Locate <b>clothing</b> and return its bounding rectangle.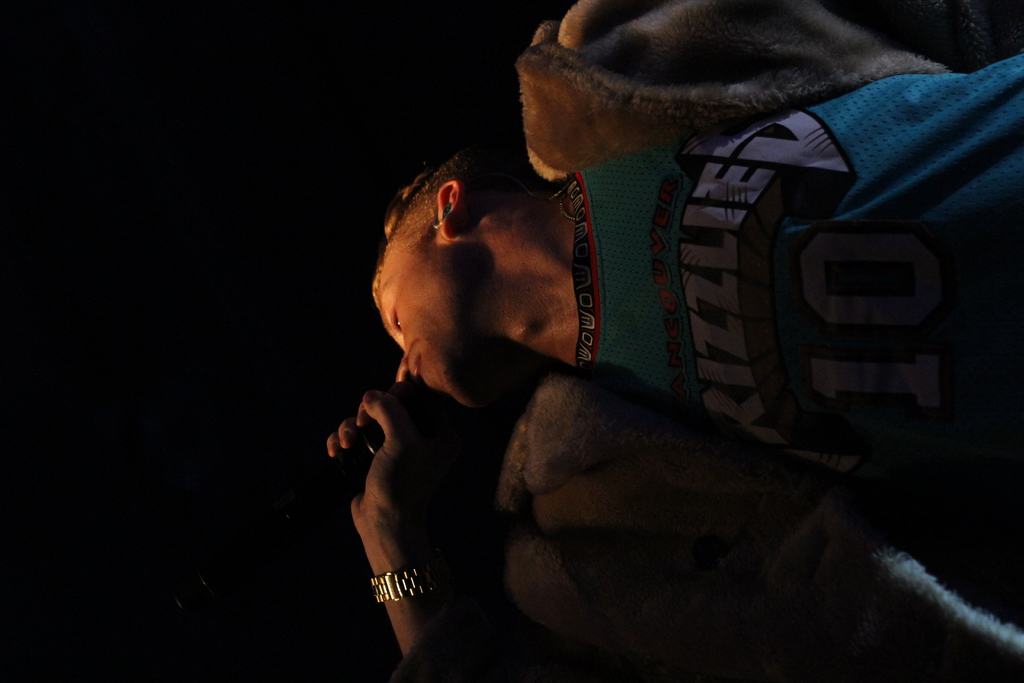
514, 0, 1023, 457.
